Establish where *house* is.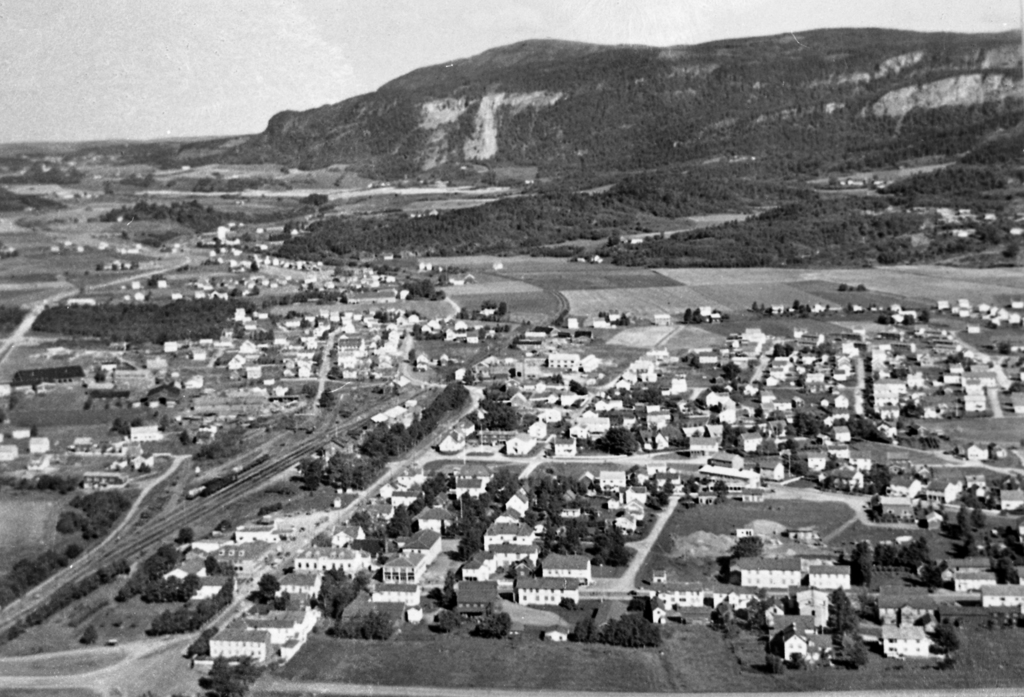
Established at region(876, 584, 942, 625).
